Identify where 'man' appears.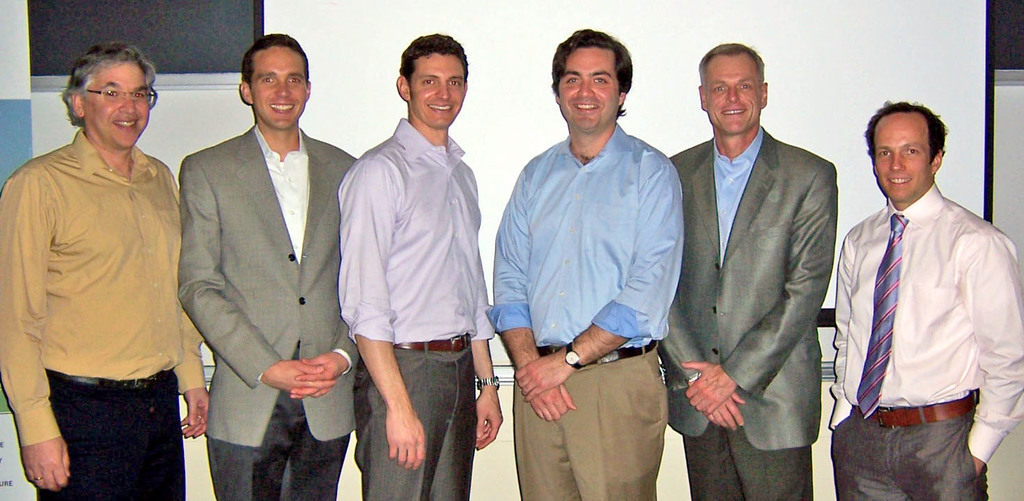
Appears at crop(338, 31, 505, 500).
